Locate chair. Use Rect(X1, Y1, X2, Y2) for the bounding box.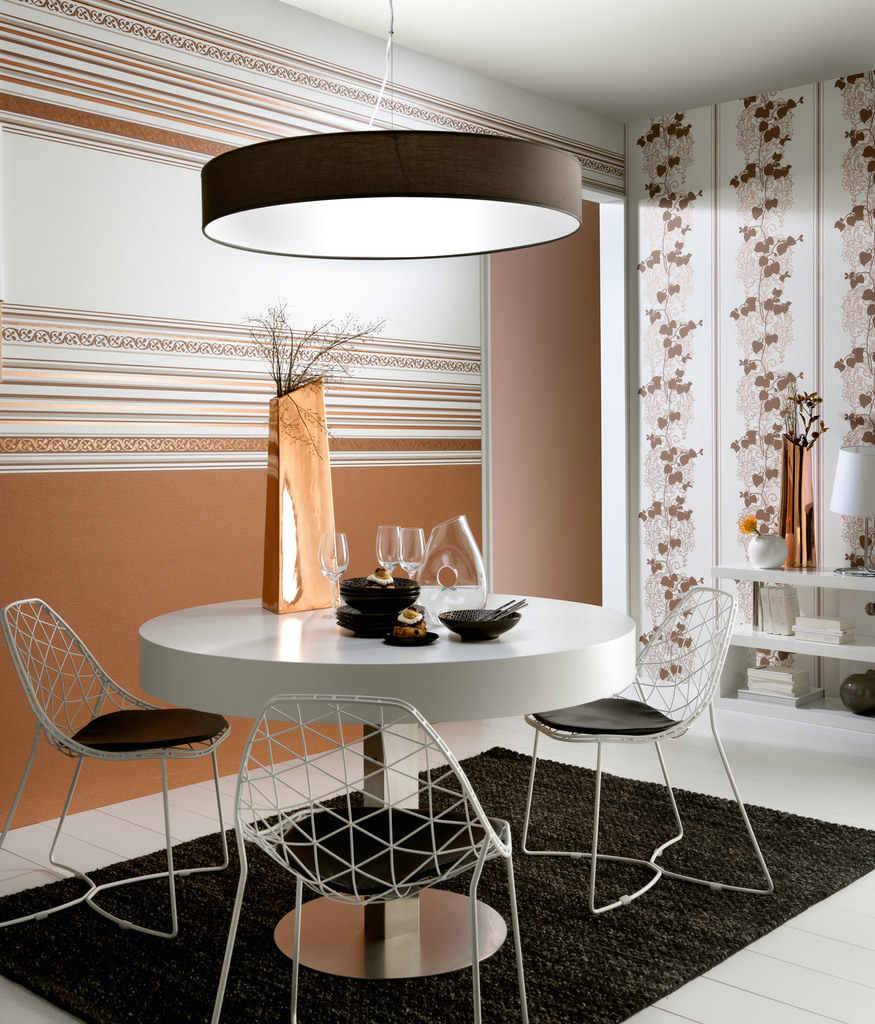
Rect(10, 553, 264, 929).
